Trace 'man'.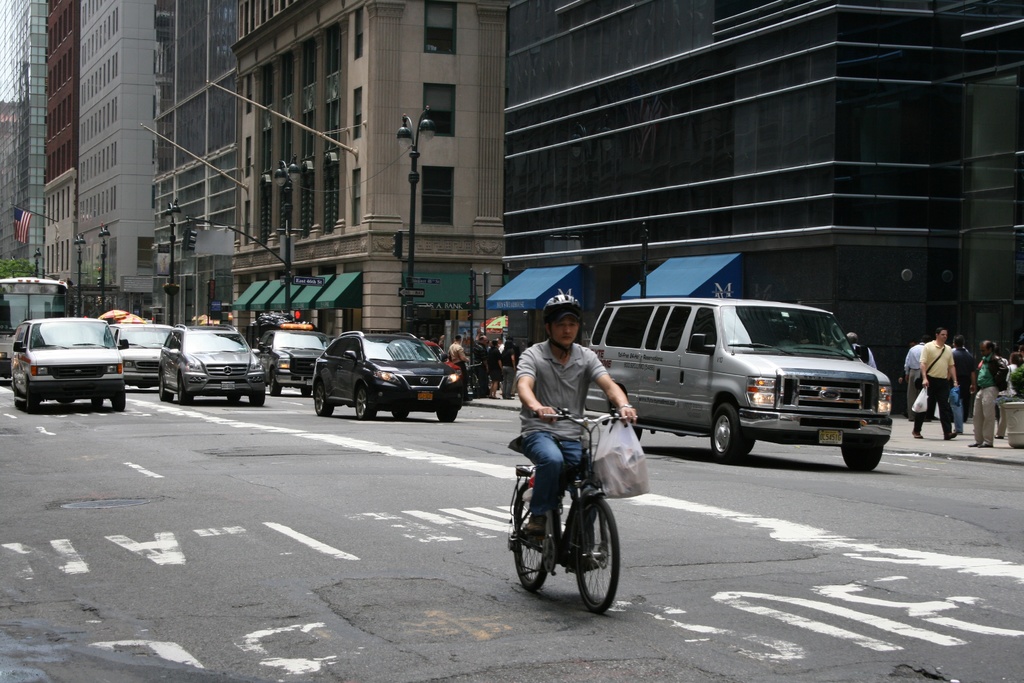
Traced to <bbox>899, 339, 920, 419</bbox>.
